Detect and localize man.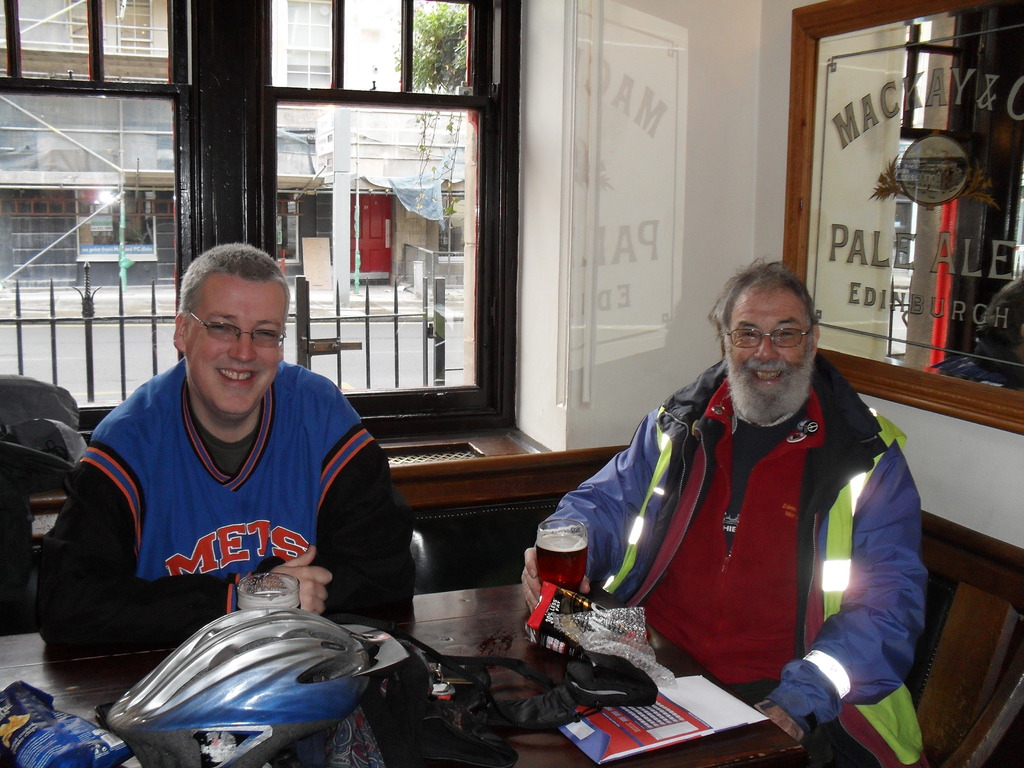
Localized at (x1=43, y1=243, x2=415, y2=636).
